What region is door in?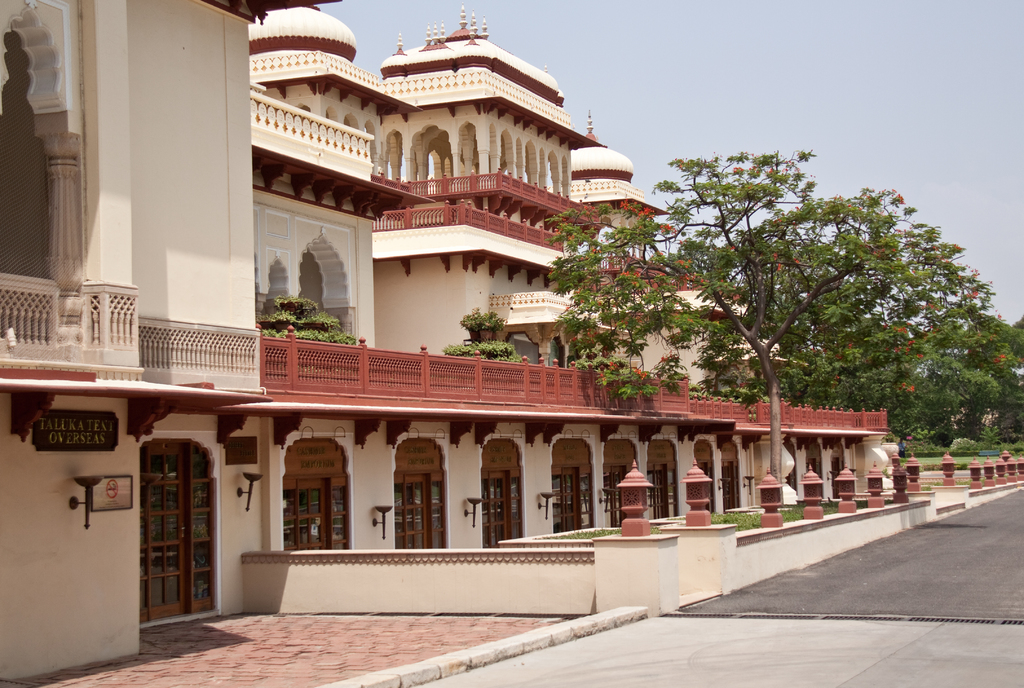
detection(830, 446, 845, 497).
